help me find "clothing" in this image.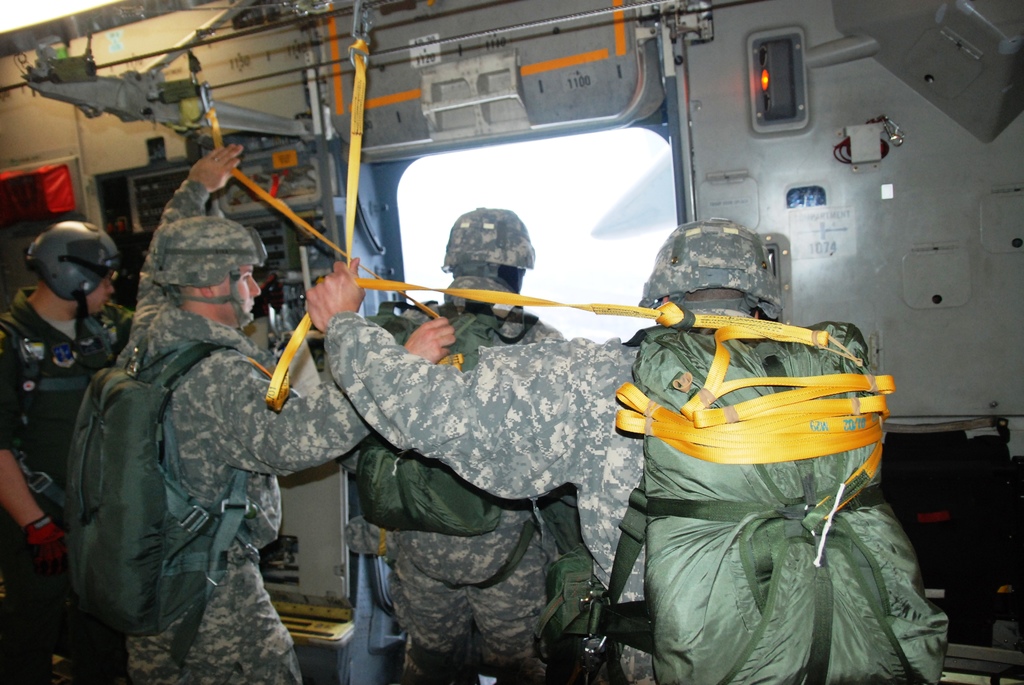
Found it: <region>0, 284, 136, 684</region>.
